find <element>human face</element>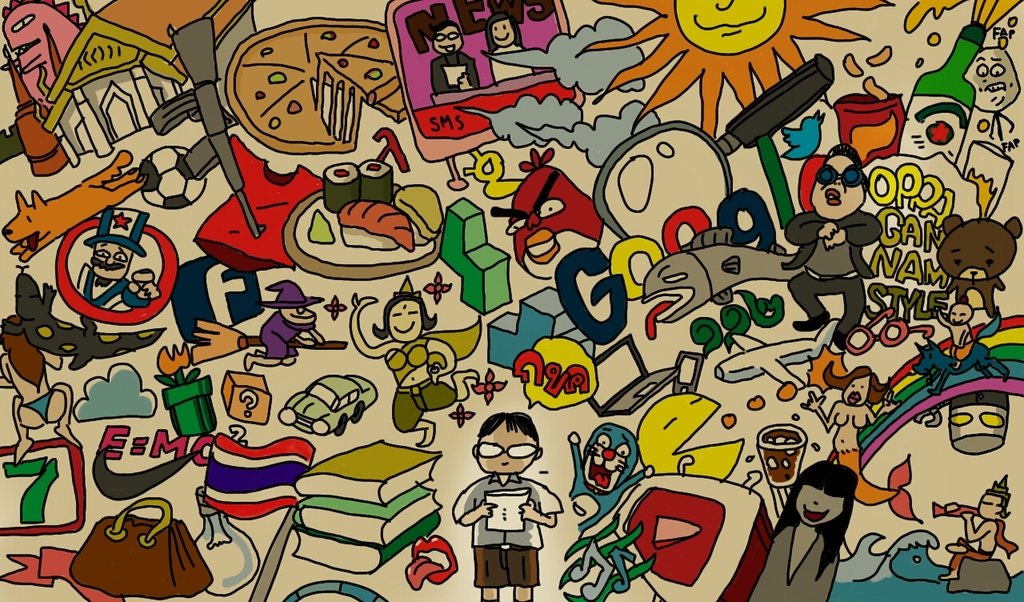
bbox(949, 304, 974, 322)
